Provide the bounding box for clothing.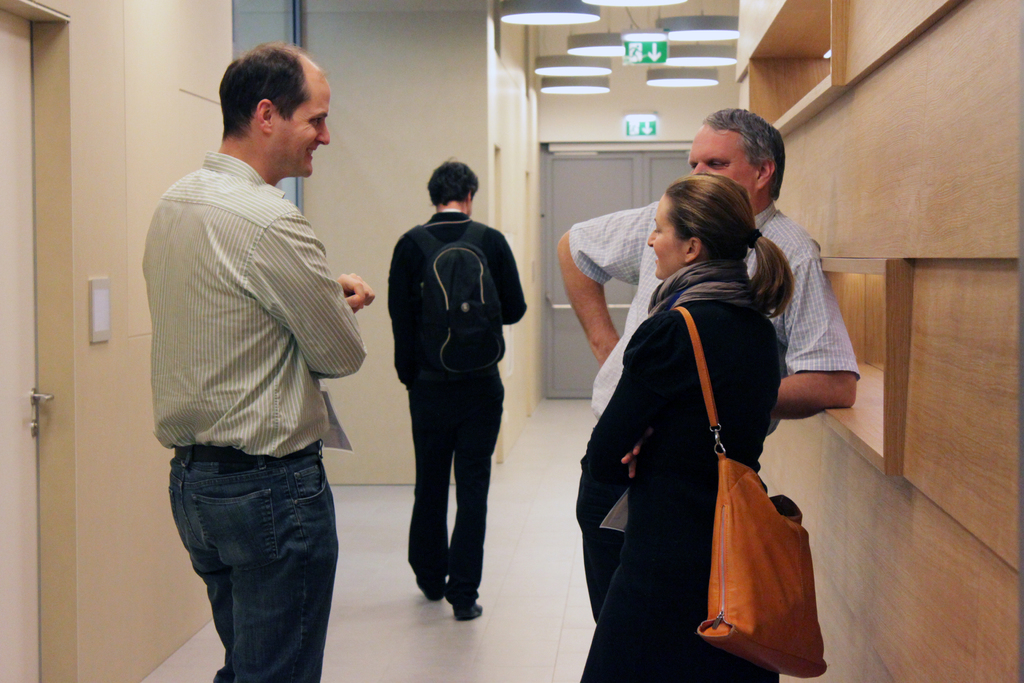
region(563, 264, 781, 682).
